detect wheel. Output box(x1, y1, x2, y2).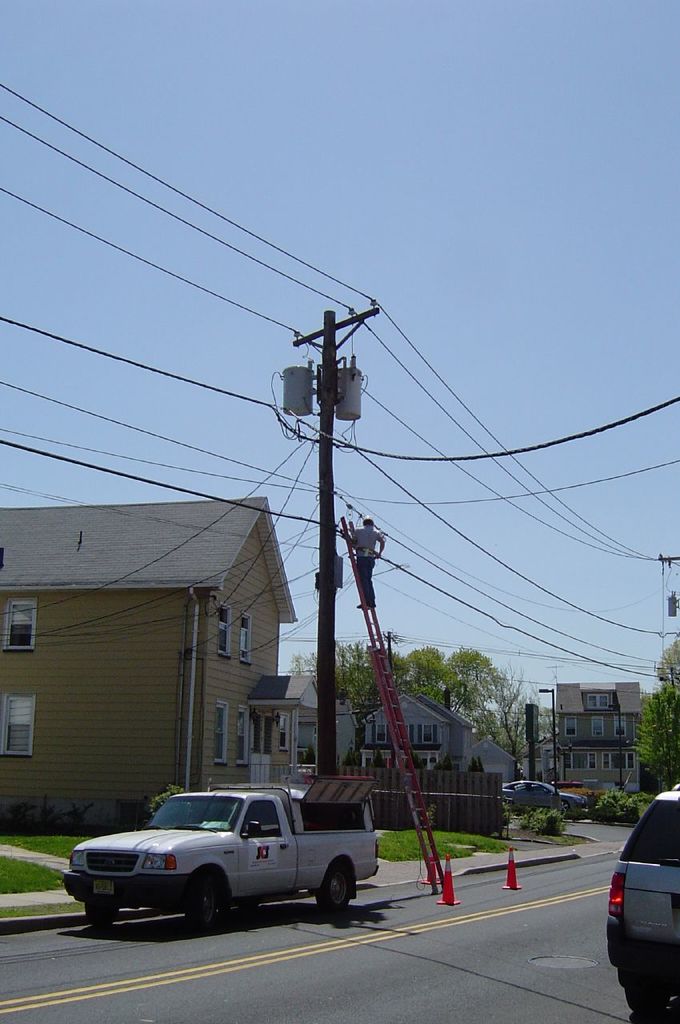
box(86, 898, 114, 925).
